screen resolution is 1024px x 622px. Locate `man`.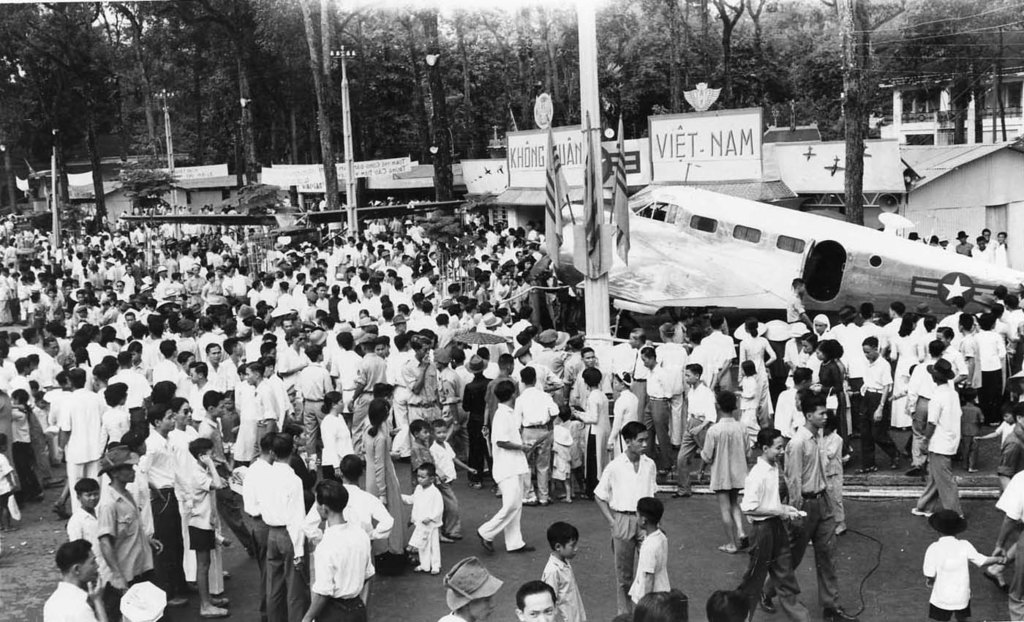
locate(304, 476, 376, 621).
